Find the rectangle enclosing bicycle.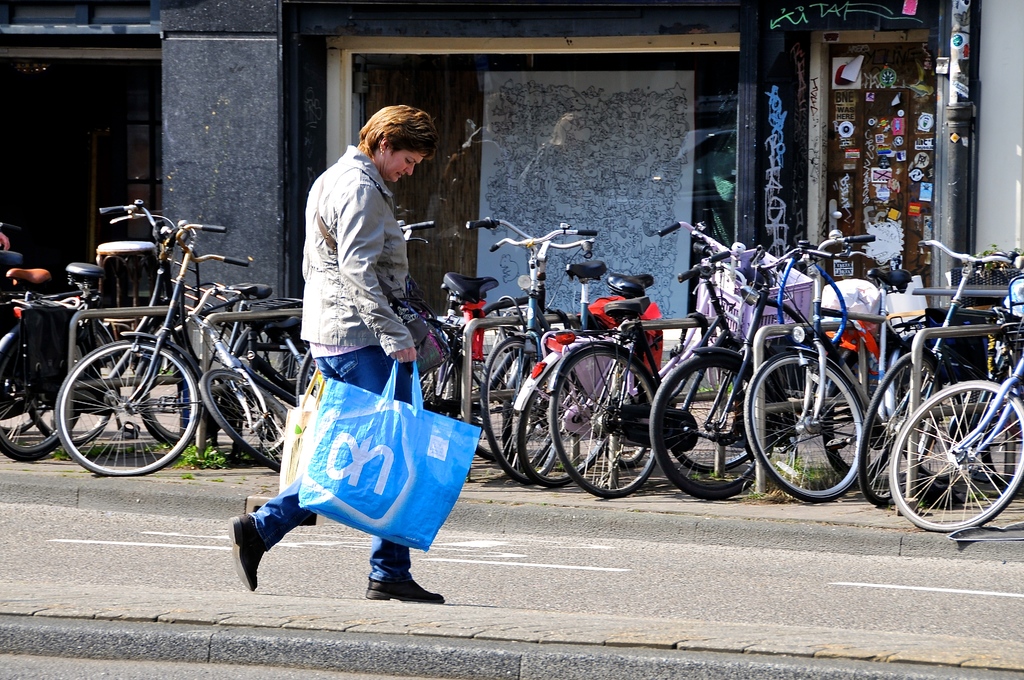
x1=541 y1=225 x2=746 y2=498.
